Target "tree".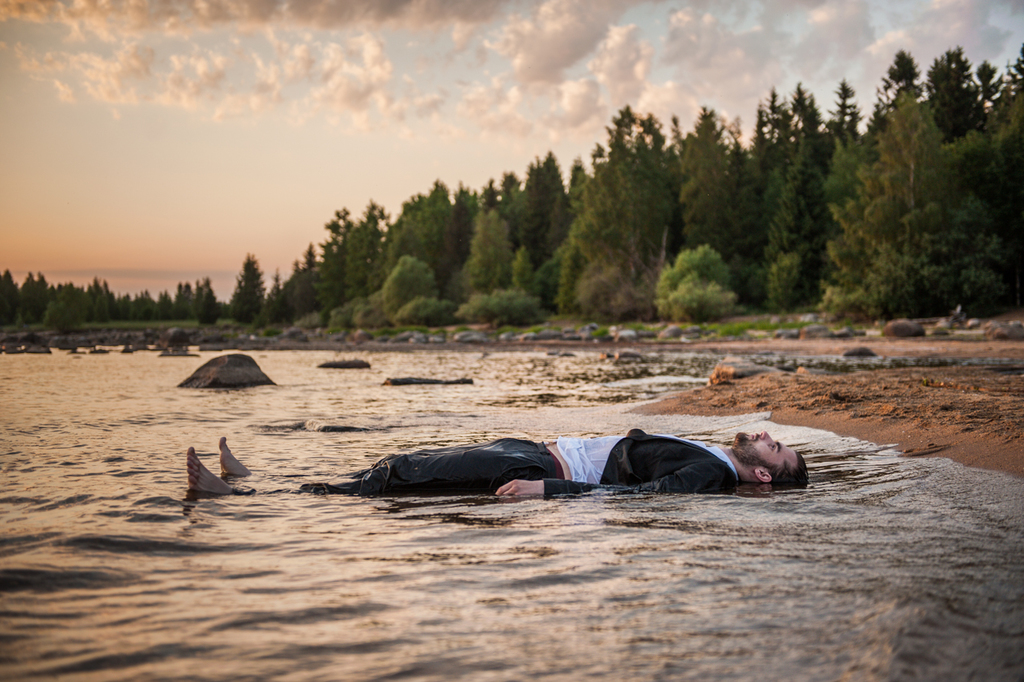
Target region: crop(386, 187, 418, 255).
